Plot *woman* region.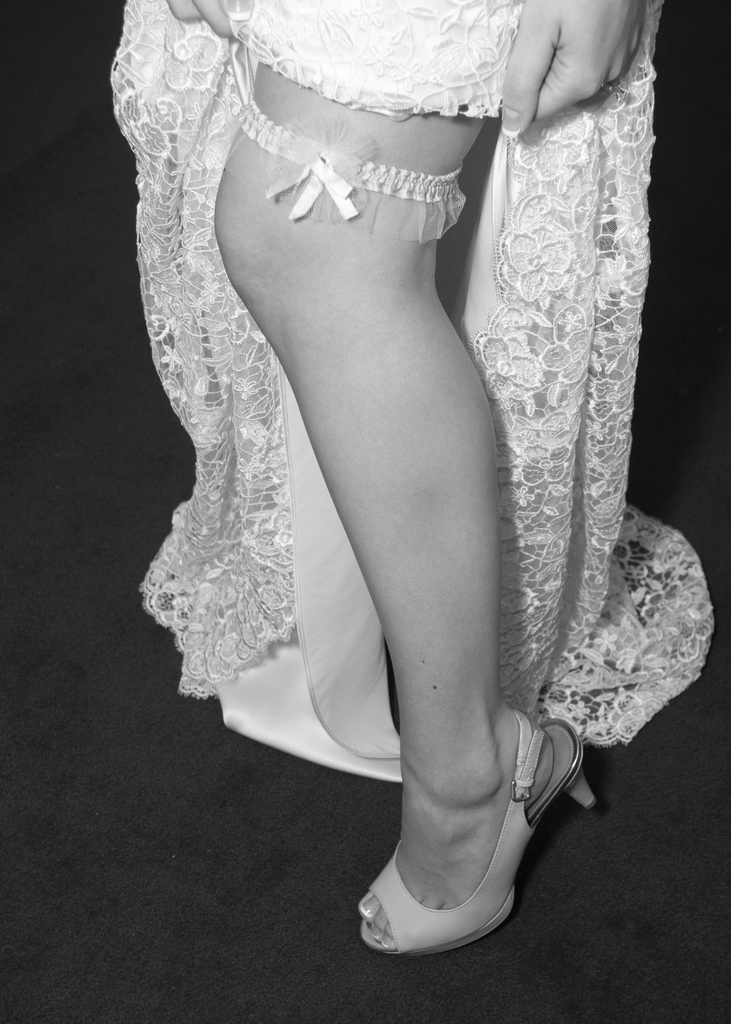
Plotted at x1=145 y1=0 x2=595 y2=918.
